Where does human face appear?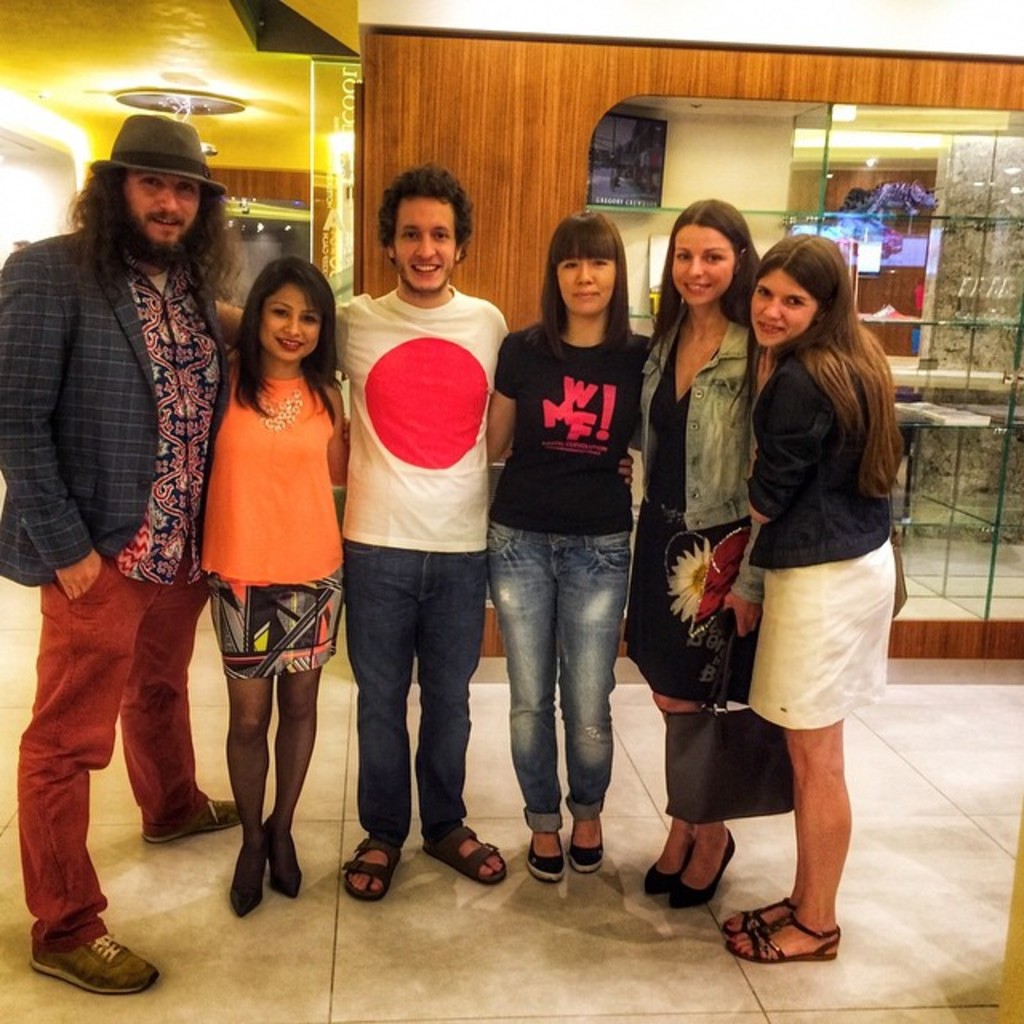
Appears at Rect(261, 282, 320, 362).
